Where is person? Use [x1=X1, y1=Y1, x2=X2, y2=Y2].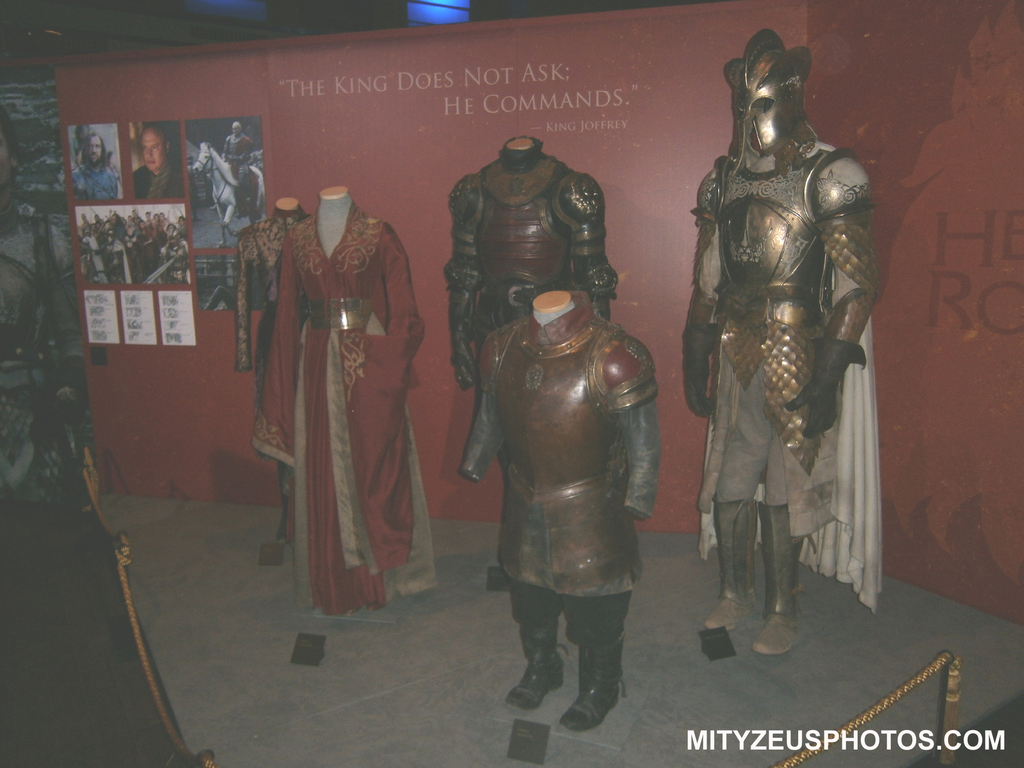
[x1=73, y1=131, x2=123, y2=203].
